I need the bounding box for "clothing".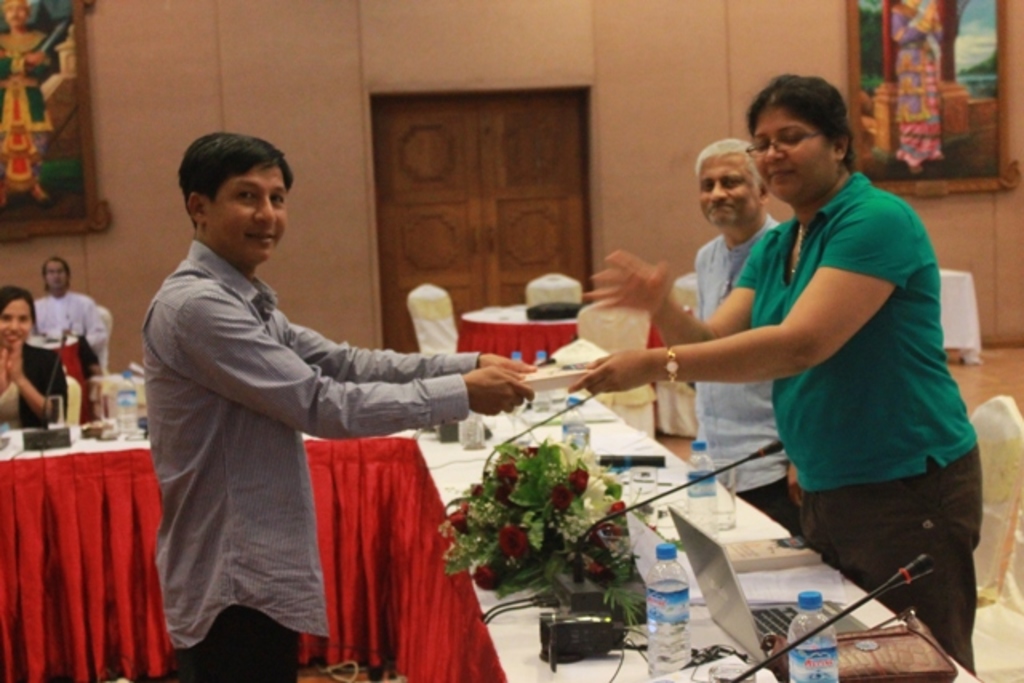
Here it is: select_region(730, 168, 987, 672).
